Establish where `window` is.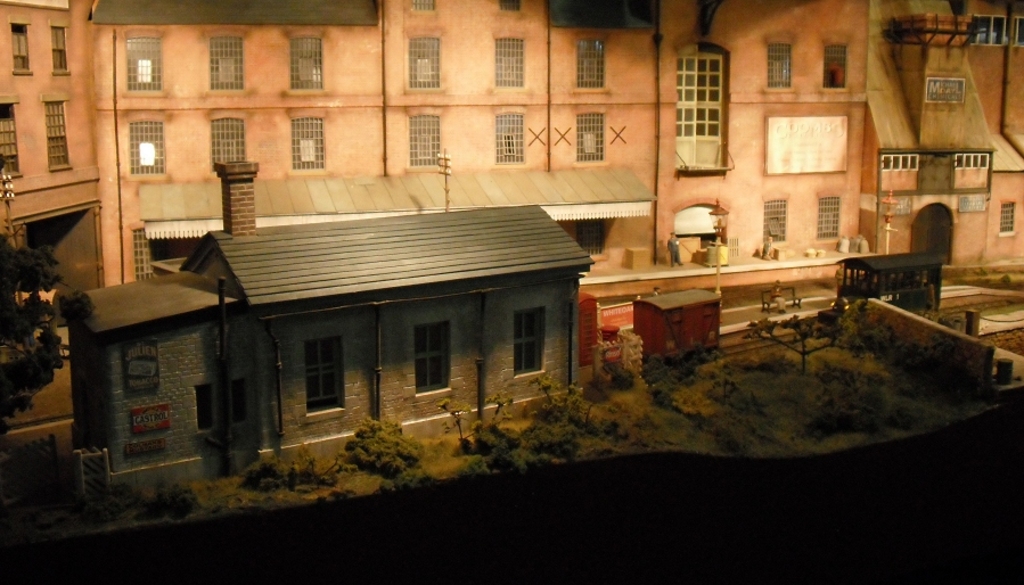
Established at bbox=(410, 33, 440, 86).
